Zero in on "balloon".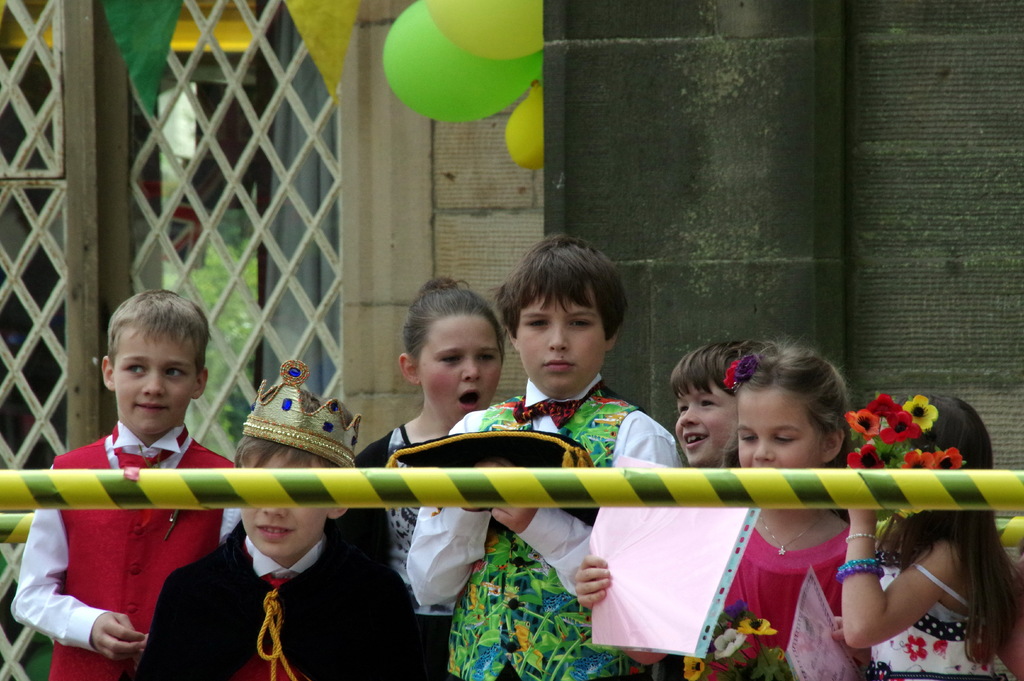
Zeroed in: locate(503, 81, 545, 170).
